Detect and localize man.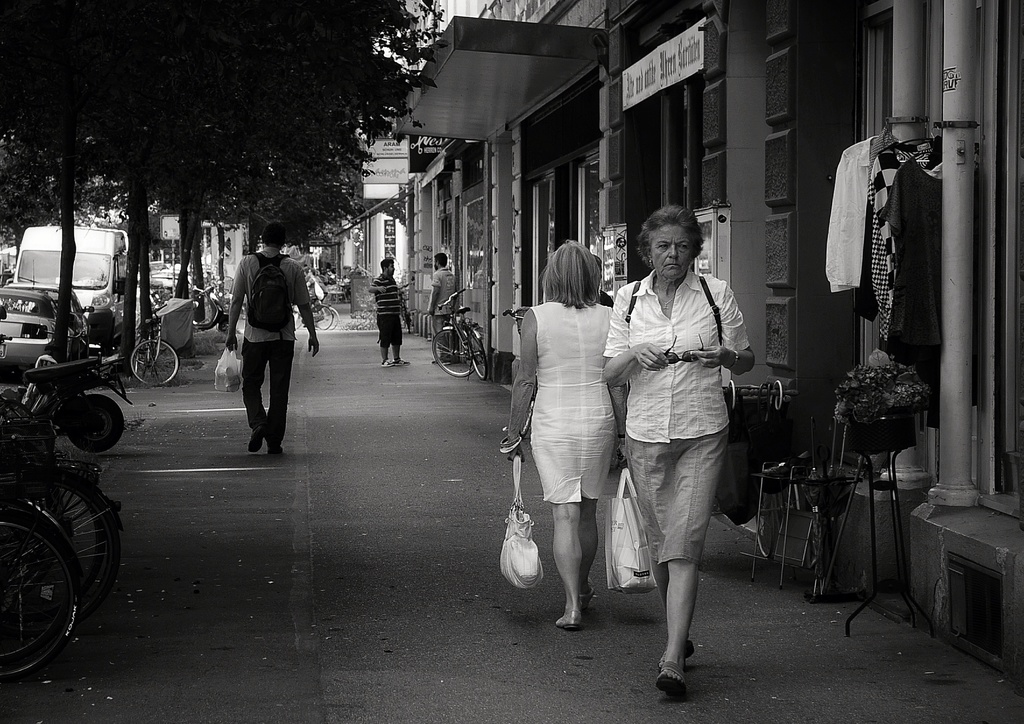
Localized at 427/252/462/366.
